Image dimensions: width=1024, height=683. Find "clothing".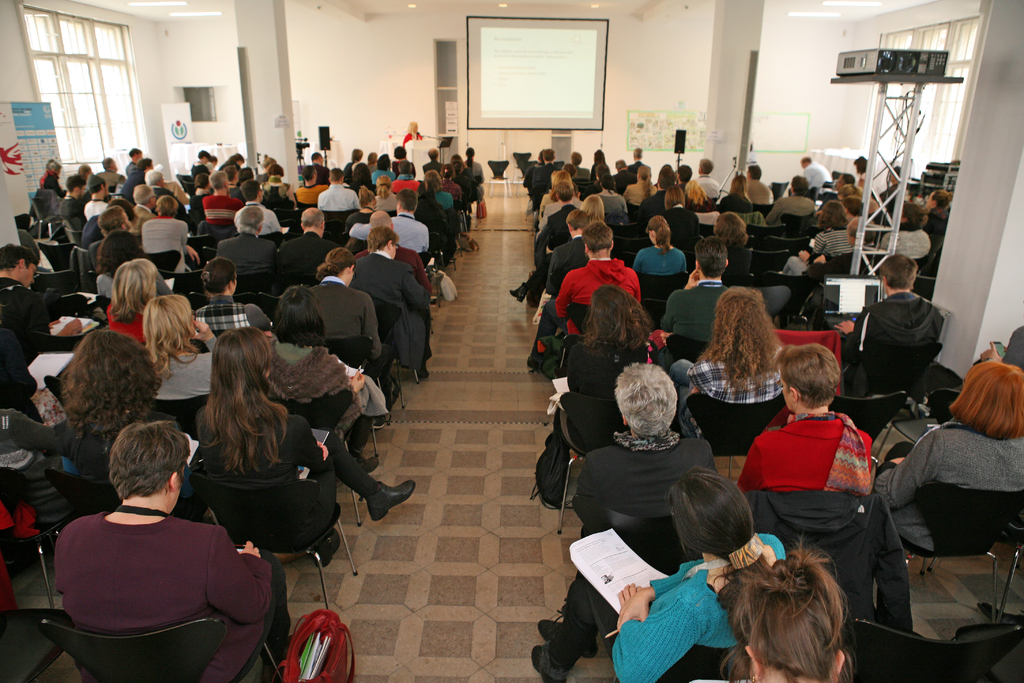
Rect(633, 187, 664, 231).
